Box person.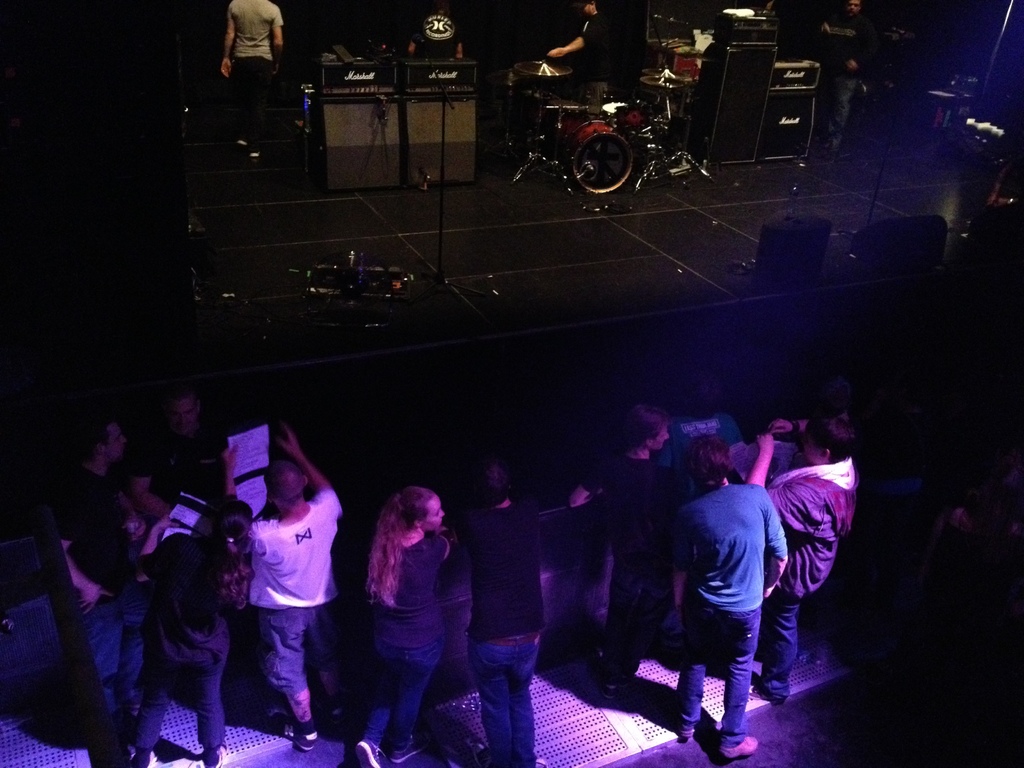
bbox(819, 0, 863, 154).
